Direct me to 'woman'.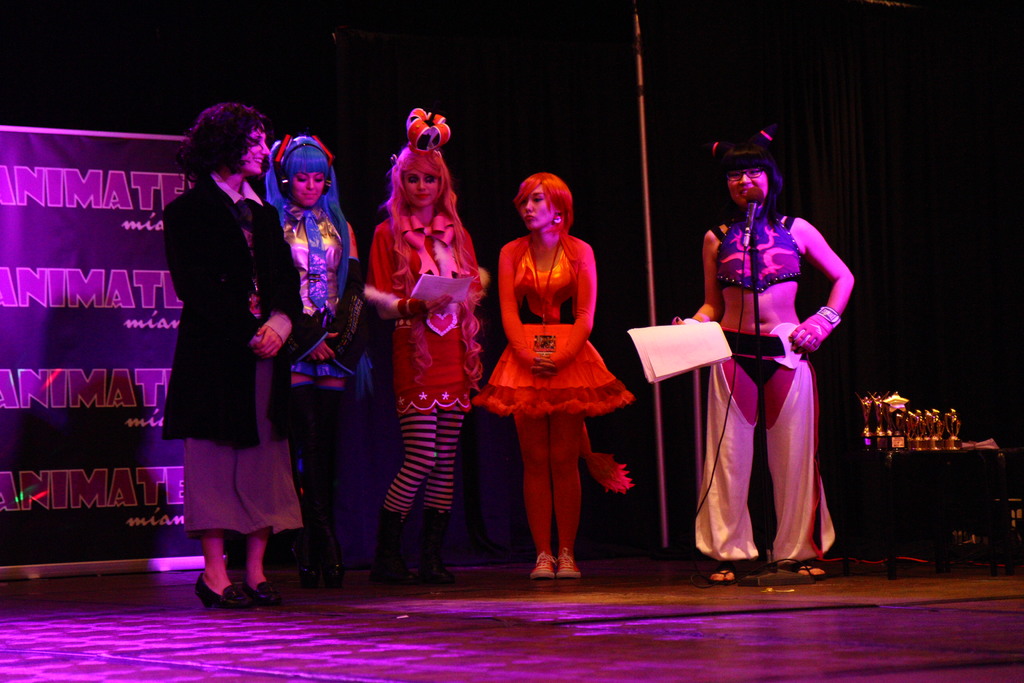
Direction: detection(262, 136, 362, 584).
